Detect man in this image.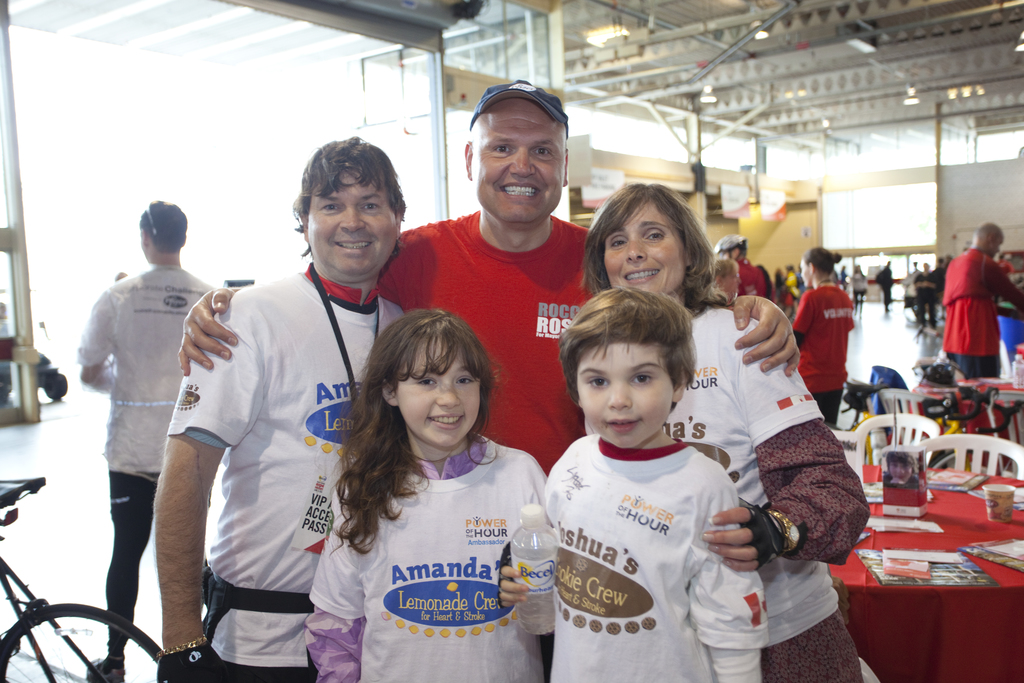
Detection: rect(717, 238, 764, 297).
